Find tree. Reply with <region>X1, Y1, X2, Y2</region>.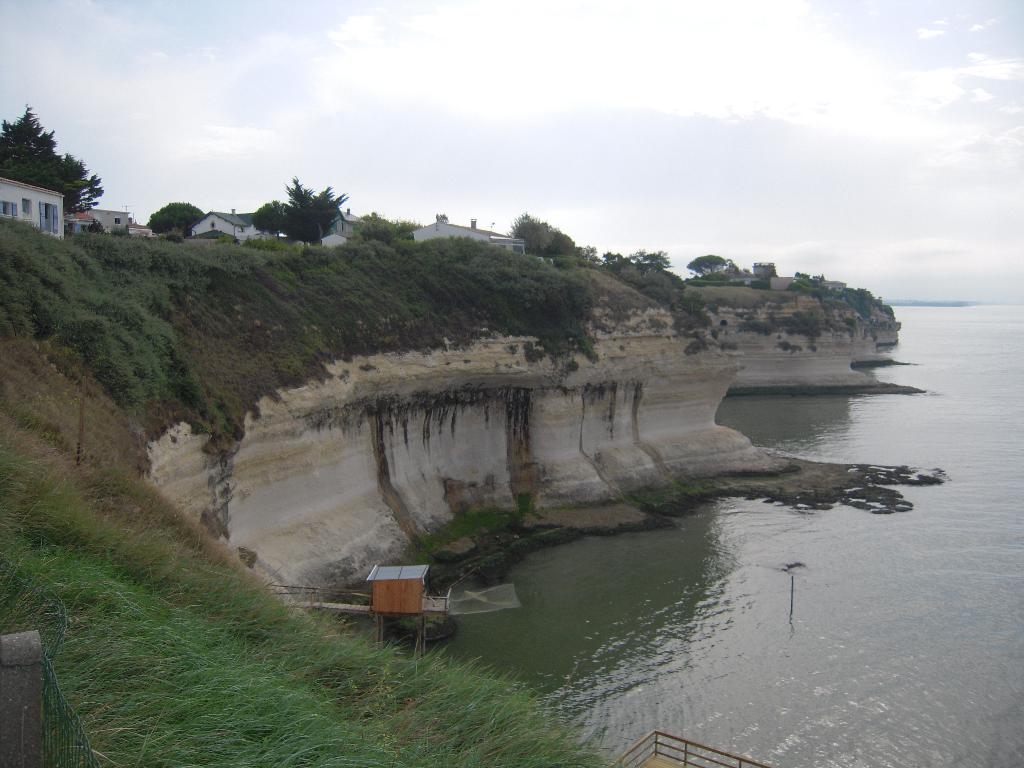
<region>147, 197, 205, 239</region>.
